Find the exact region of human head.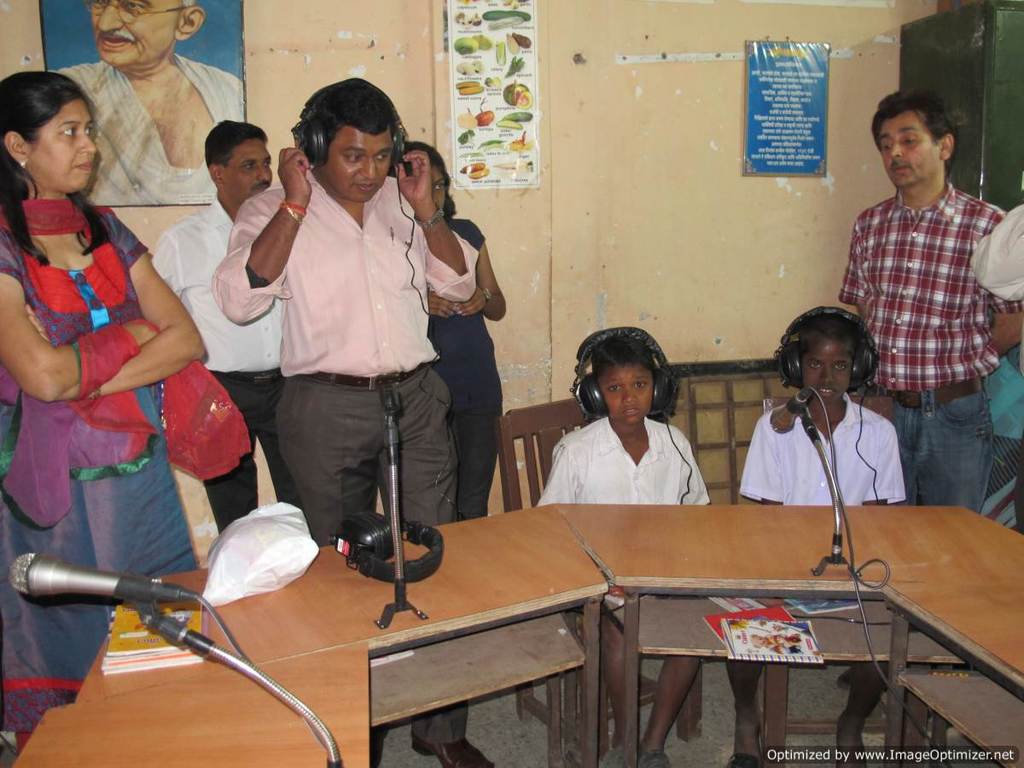
Exact region: bbox=[569, 324, 681, 423].
